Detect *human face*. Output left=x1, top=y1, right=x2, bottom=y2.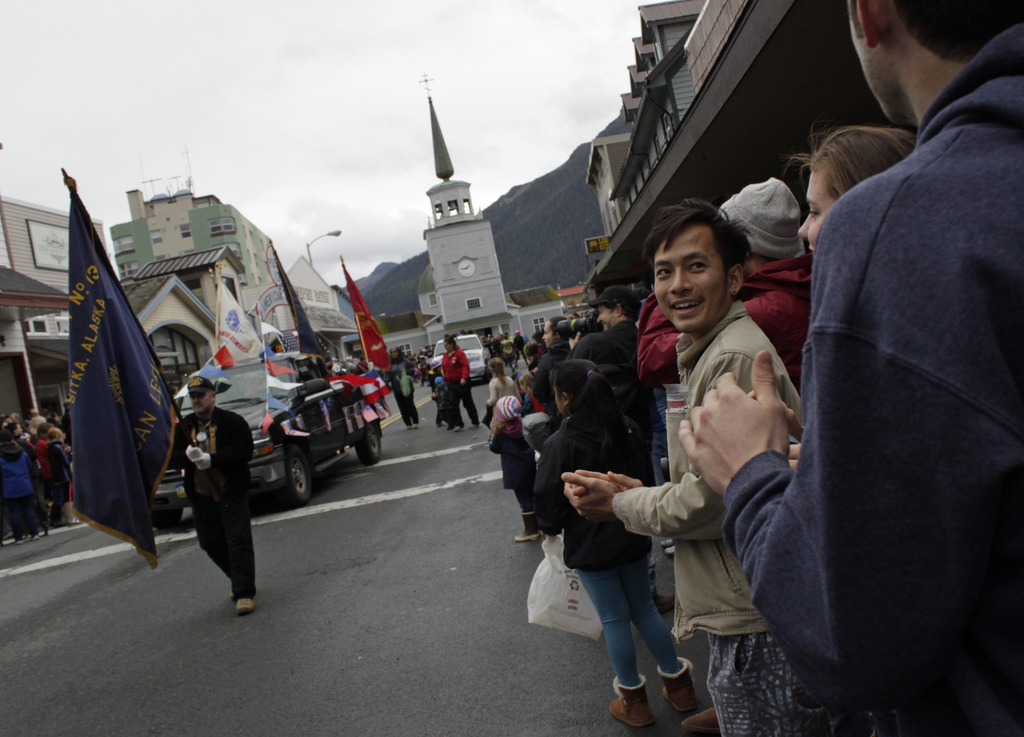
left=653, top=222, right=732, bottom=323.
